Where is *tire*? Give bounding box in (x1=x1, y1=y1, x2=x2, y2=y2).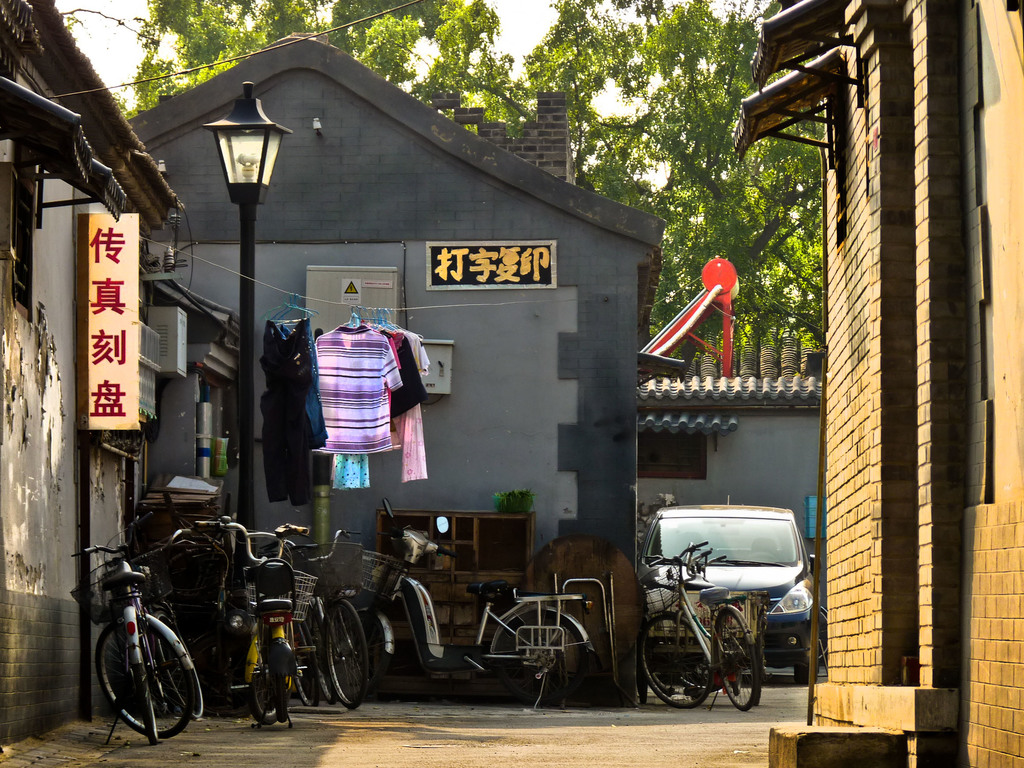
(x1=94, y1=622, x2=193, y2=737).
